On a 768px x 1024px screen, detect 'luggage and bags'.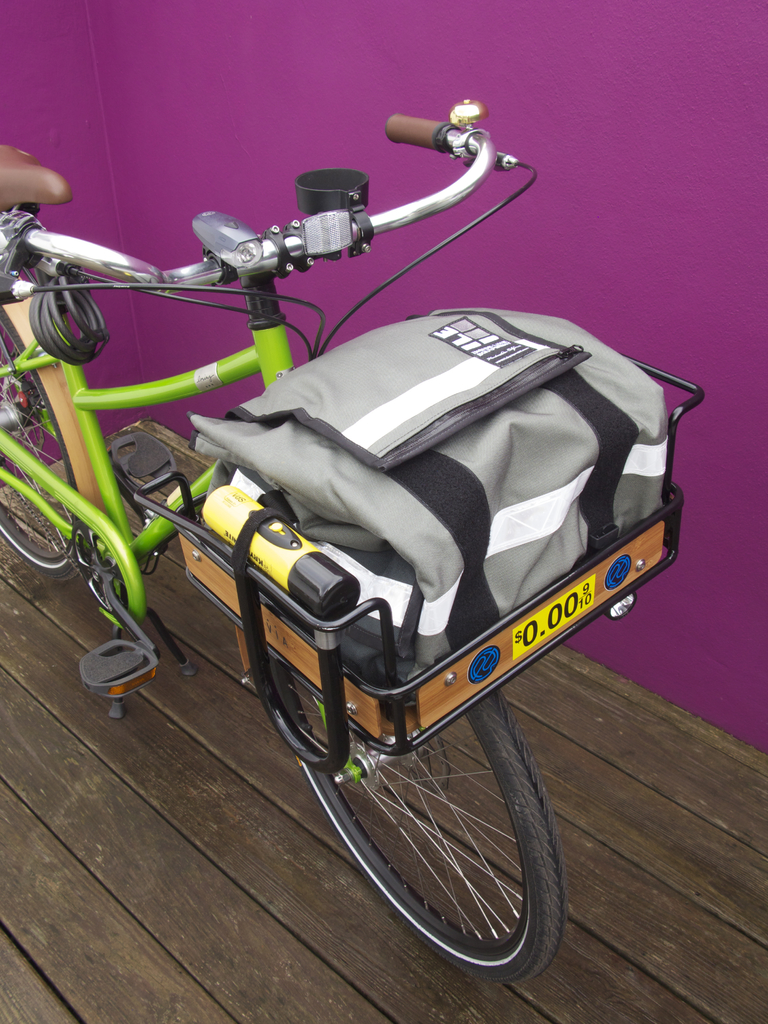
[180, 305, 668, 687].
